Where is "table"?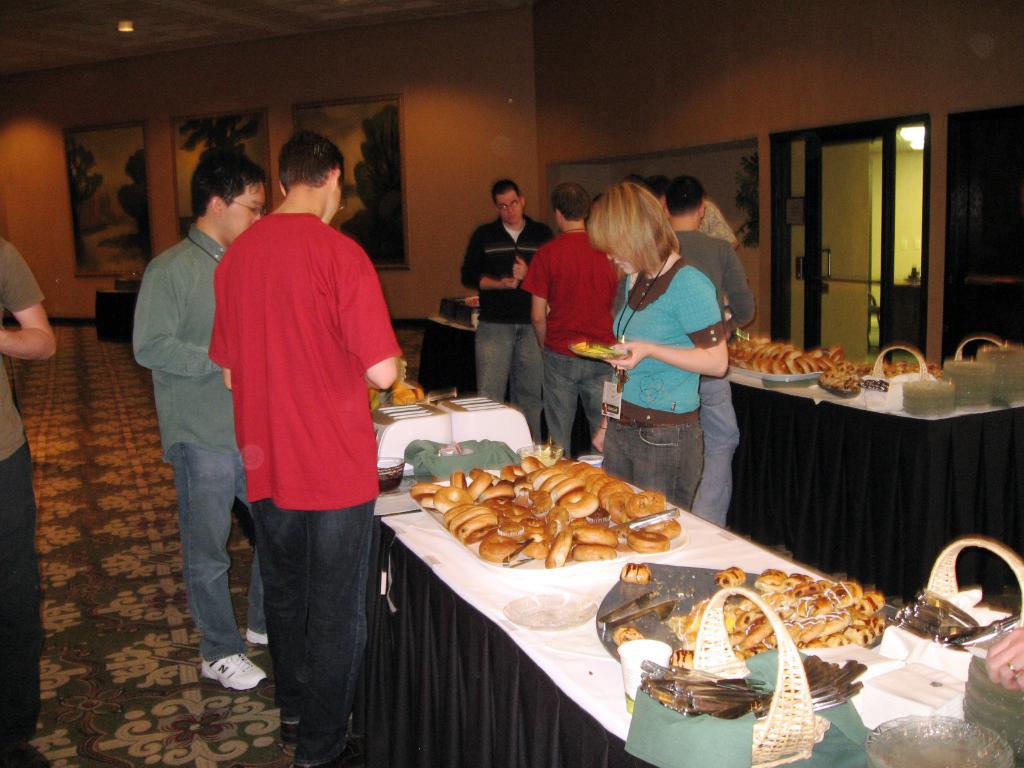
region(296, 464, 952, 767).
